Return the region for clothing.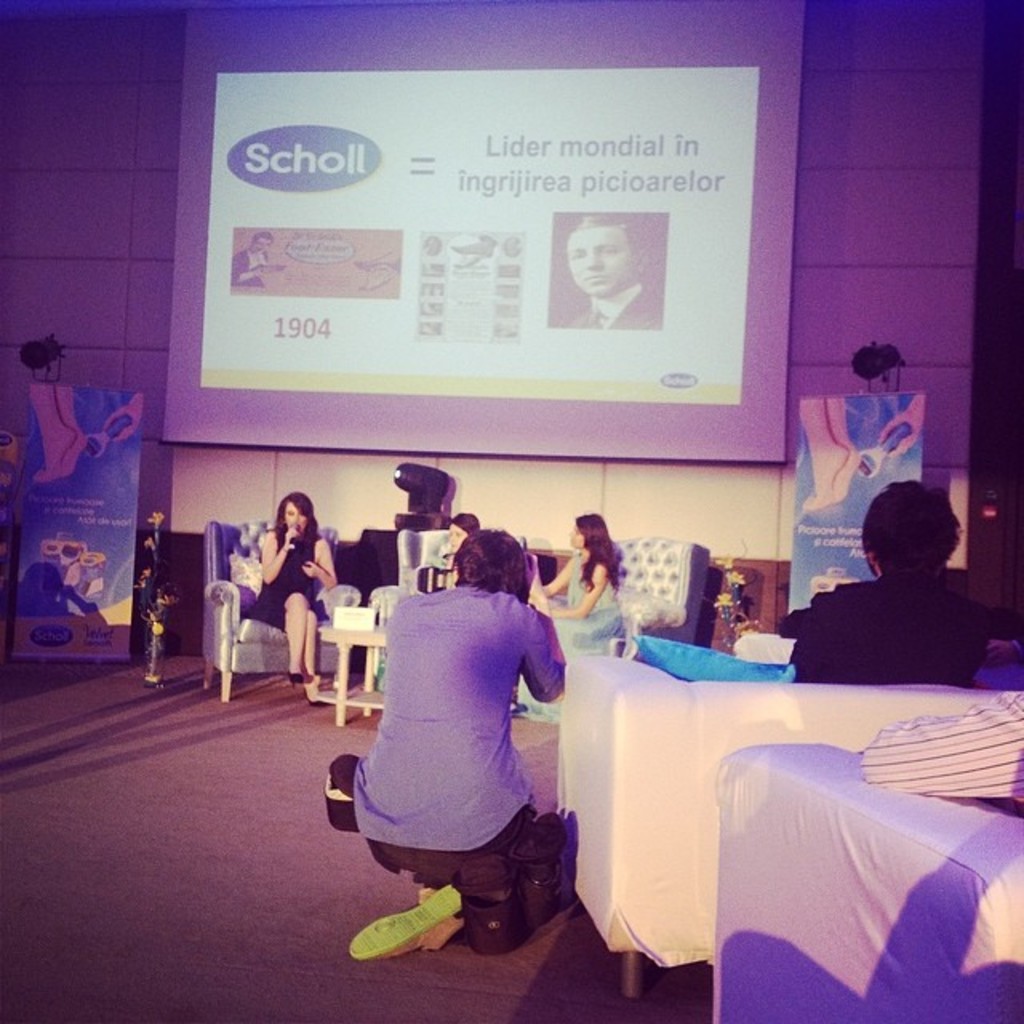
<box>360,573,586,934</box>.
